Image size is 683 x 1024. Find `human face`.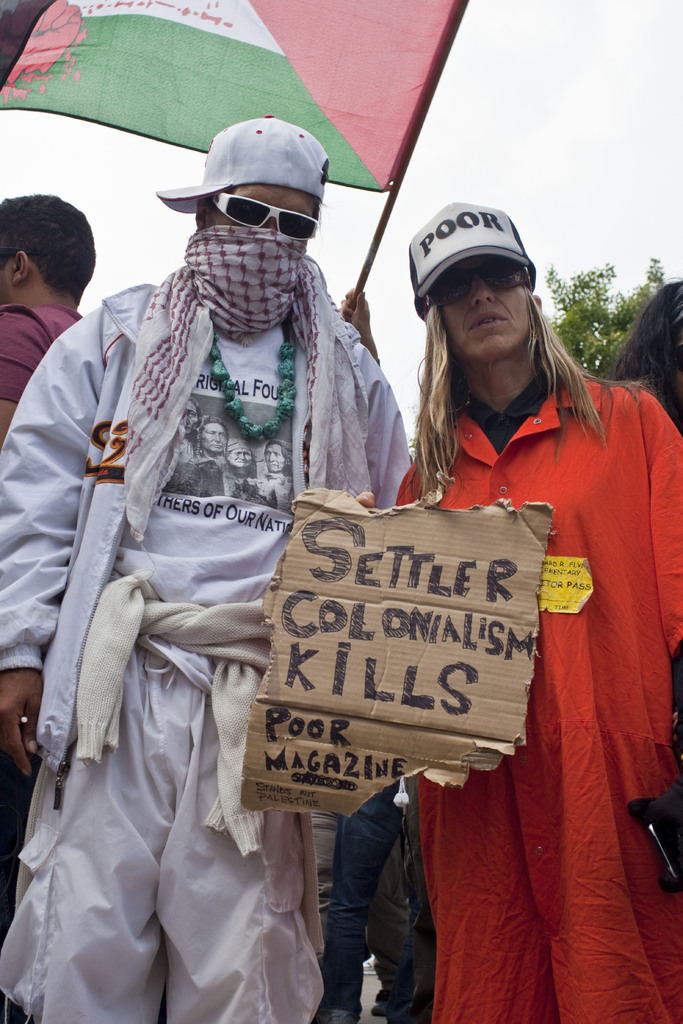
[204,184,318,244].
